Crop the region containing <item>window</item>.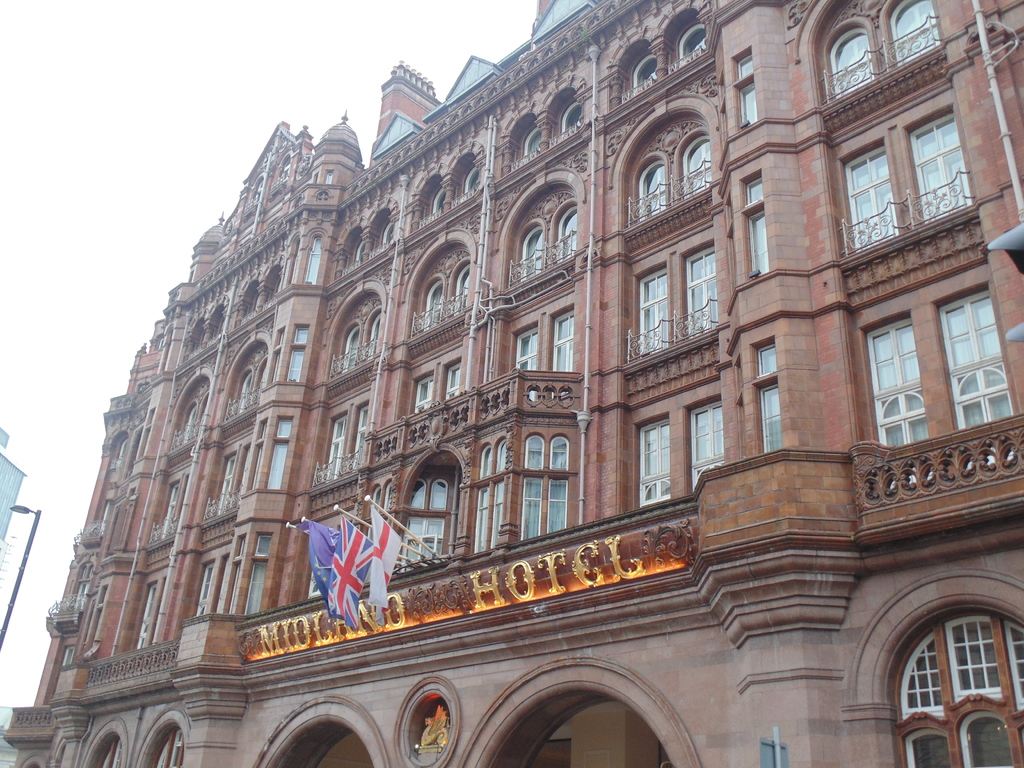
Crop region: (445,367,460,394).
